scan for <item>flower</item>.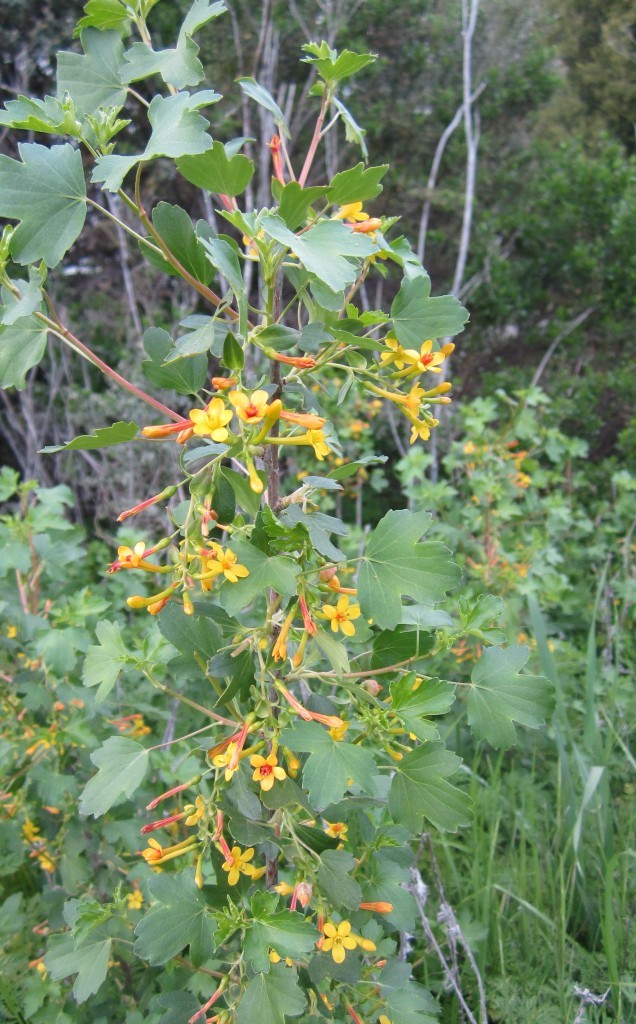
Scan result: detection(337, 202, 384, 233).
